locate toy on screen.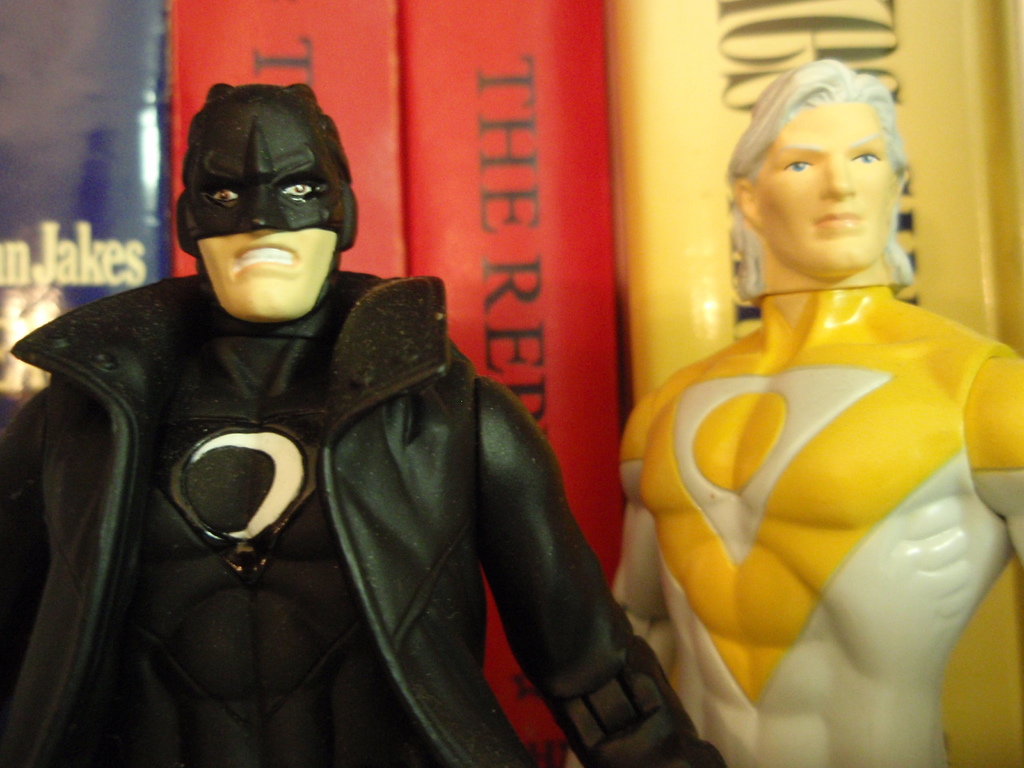
On screen at crop(1, 83, 730, 767).
